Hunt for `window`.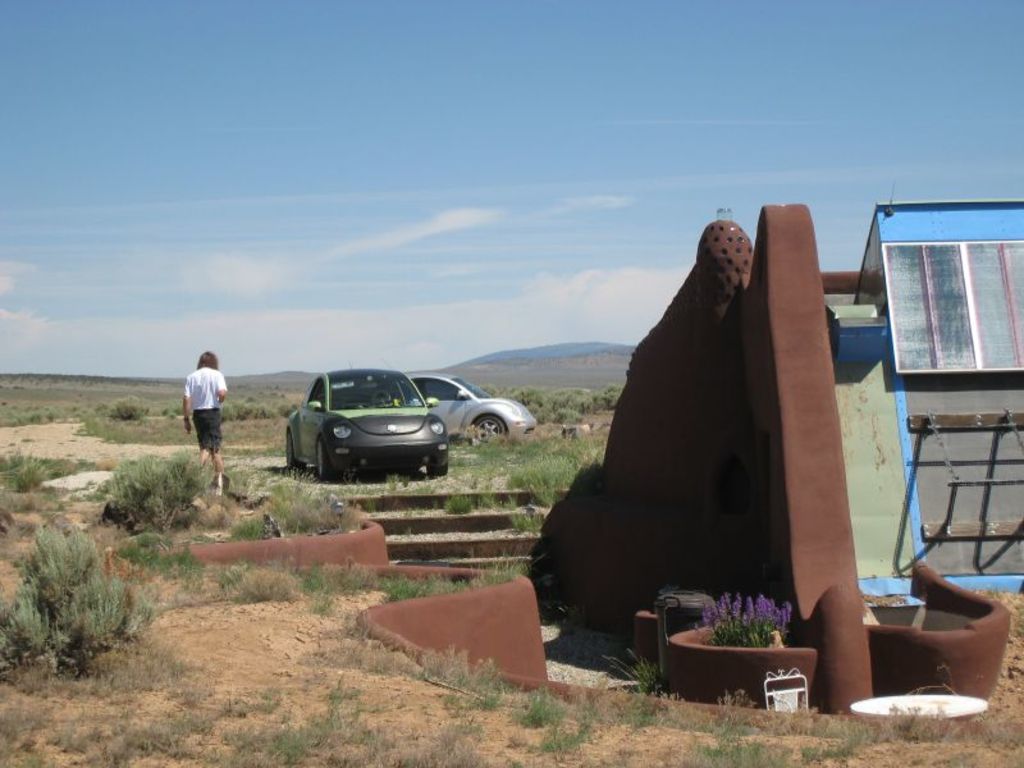
Hunted down at (left=893, top=218, right=1016, bottom=383).
